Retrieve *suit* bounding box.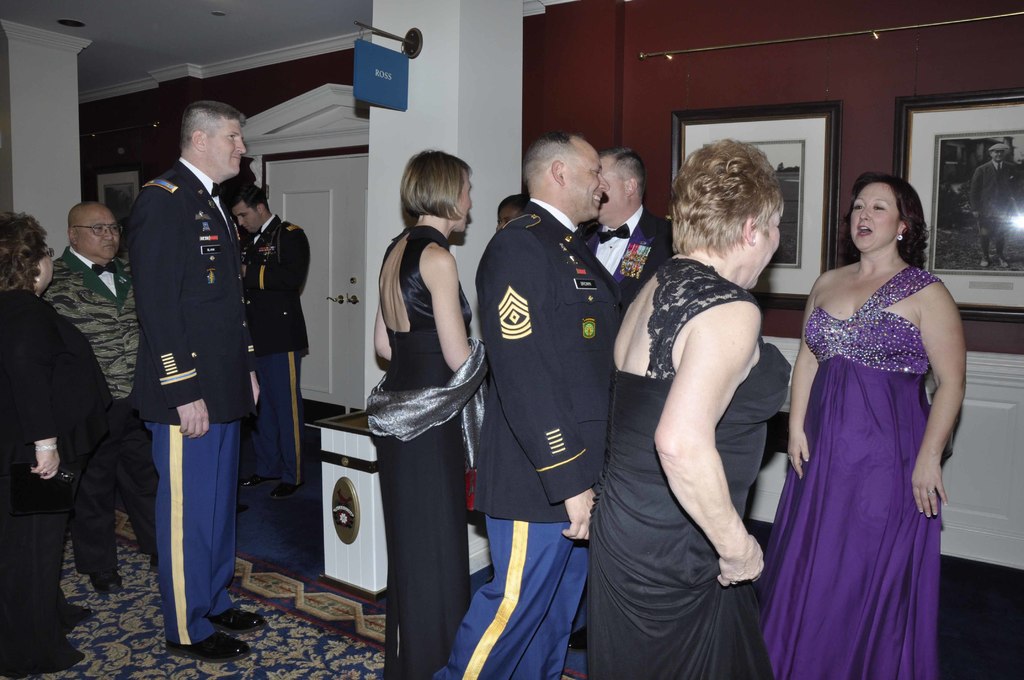
Bounding box: pyautogui.locateOnScreen(0, 287, 123, 661).
